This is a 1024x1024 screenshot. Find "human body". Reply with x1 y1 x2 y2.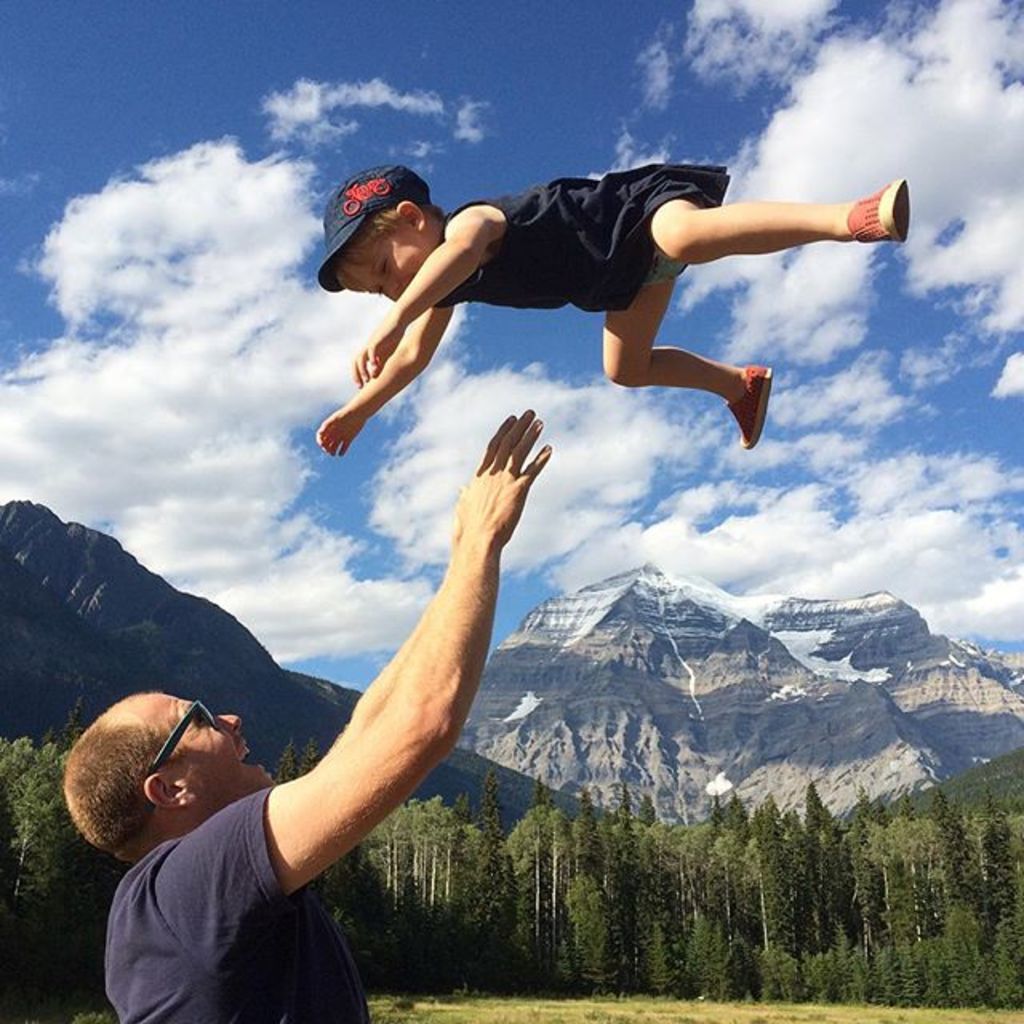
50 405 554 1022.
